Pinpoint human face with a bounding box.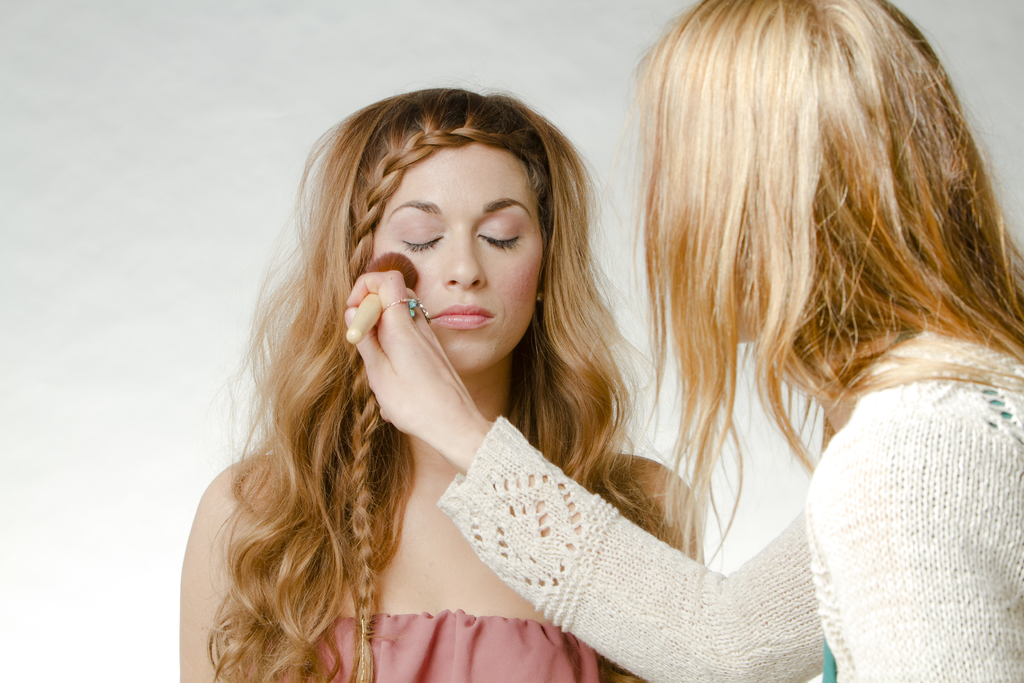
[371,145,543,374].
